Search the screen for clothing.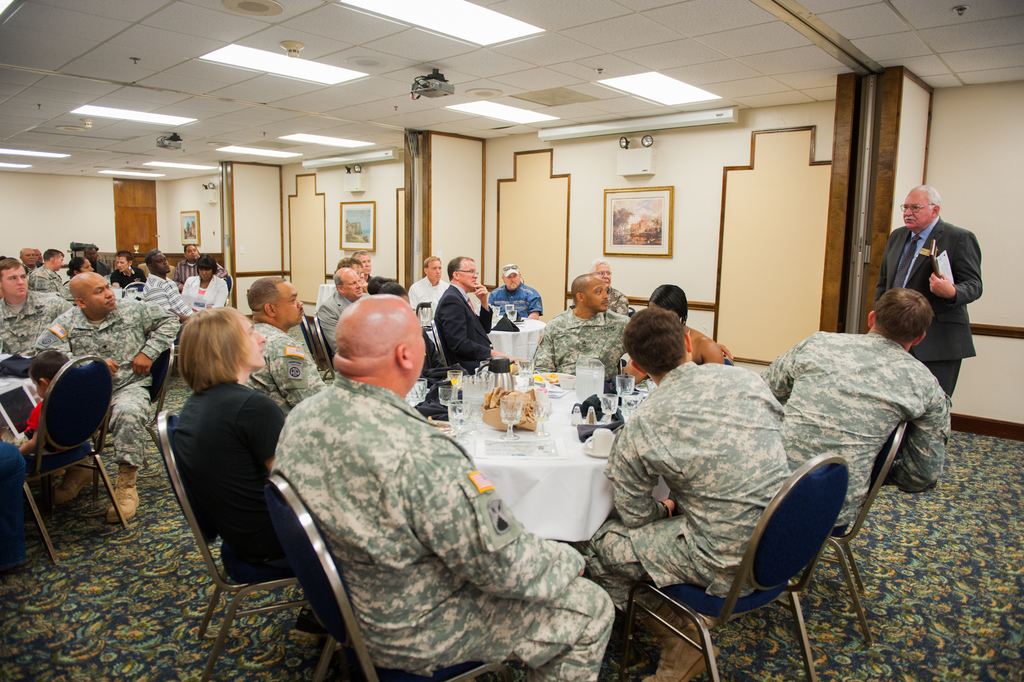
Found at 486,280,545,320.
